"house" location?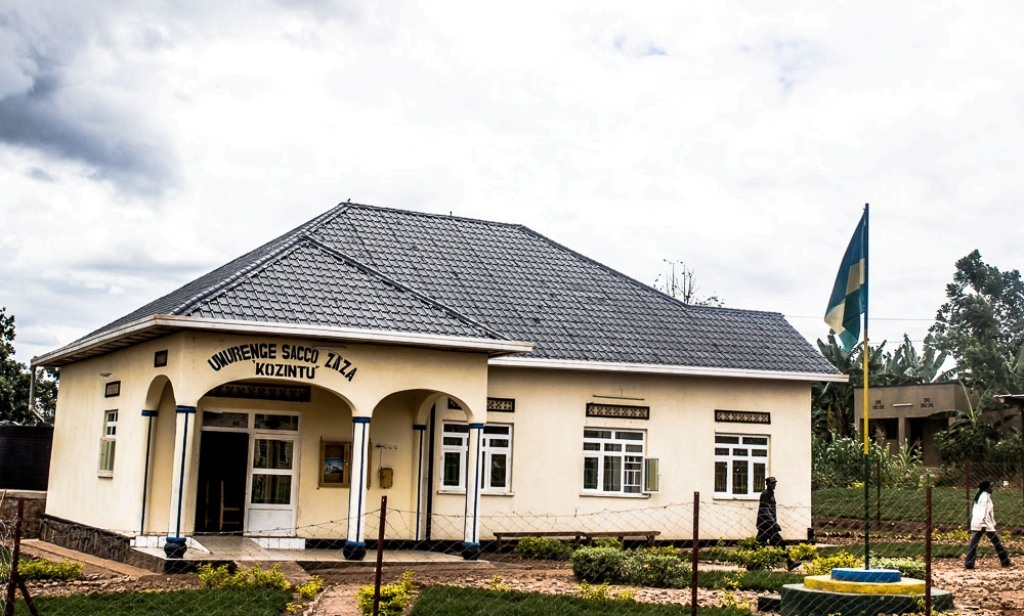
{"left": 845, "top": 377, "right": 1023, "bottom": 490}
